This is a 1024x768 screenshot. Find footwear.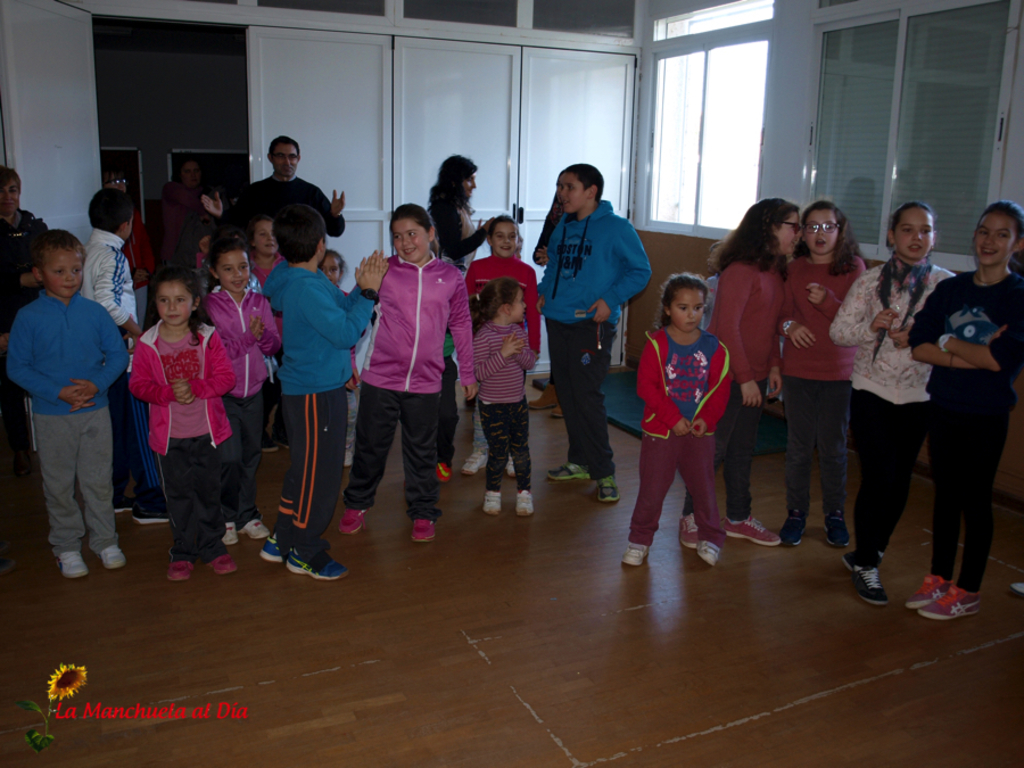
Bounding box: Rect(207, 552, 231, 573).
